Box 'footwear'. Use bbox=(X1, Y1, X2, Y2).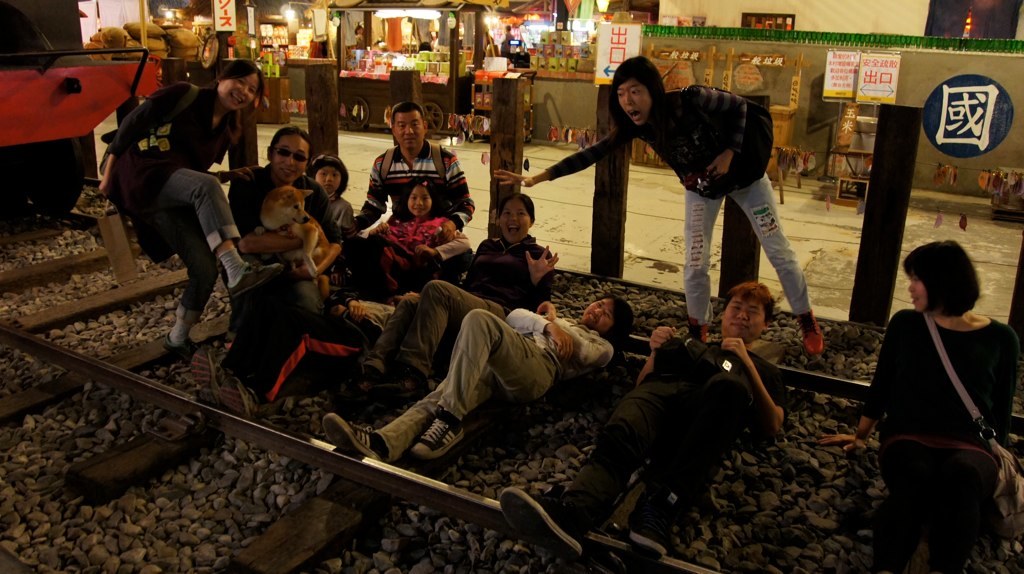
bbox=(496, 481, 584, 568).
